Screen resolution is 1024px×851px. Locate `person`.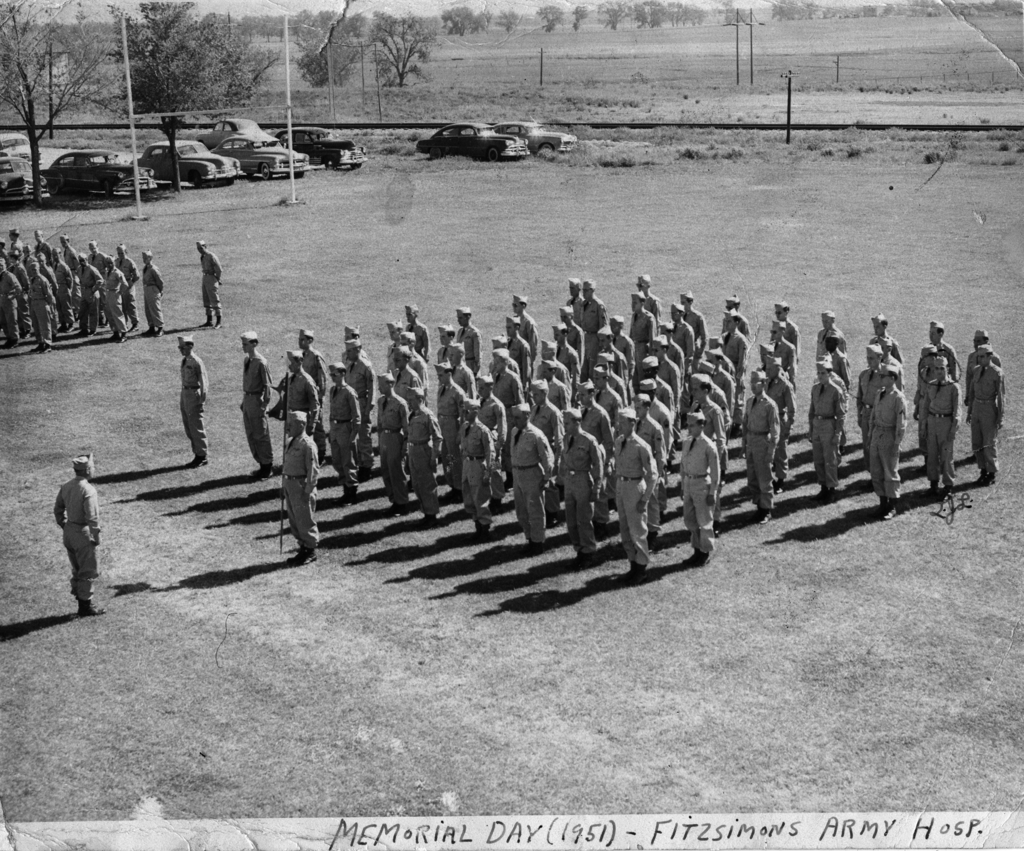
locate(469, 380, 506, 462).
